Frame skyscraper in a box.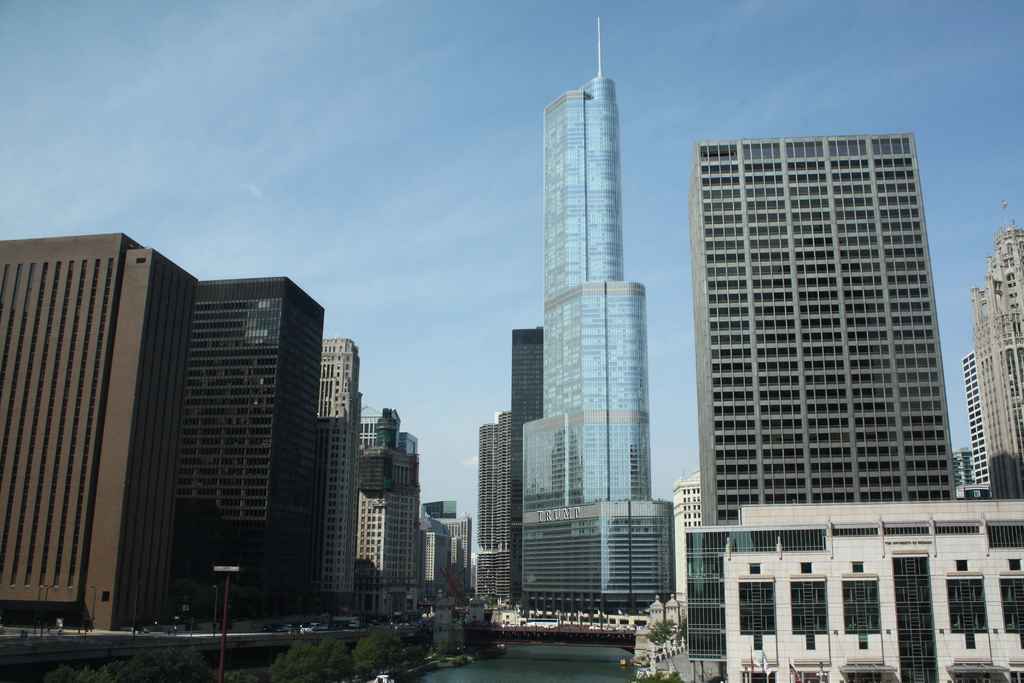
l=477, t=406, r=515, b=607.
